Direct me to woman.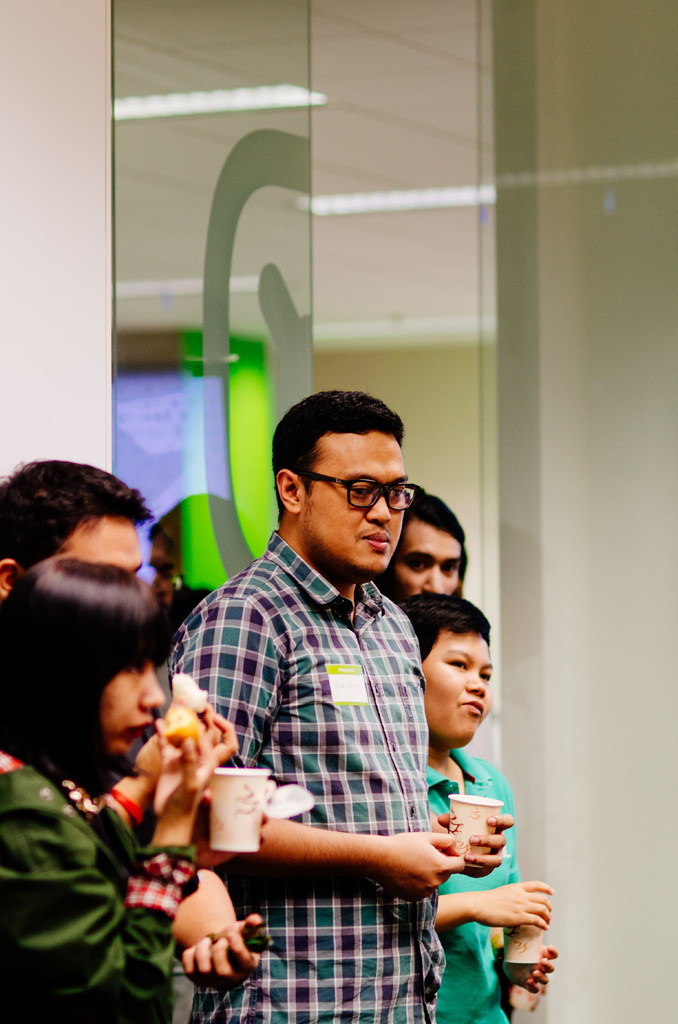
Direction: [0, 448, 211, 1001].
